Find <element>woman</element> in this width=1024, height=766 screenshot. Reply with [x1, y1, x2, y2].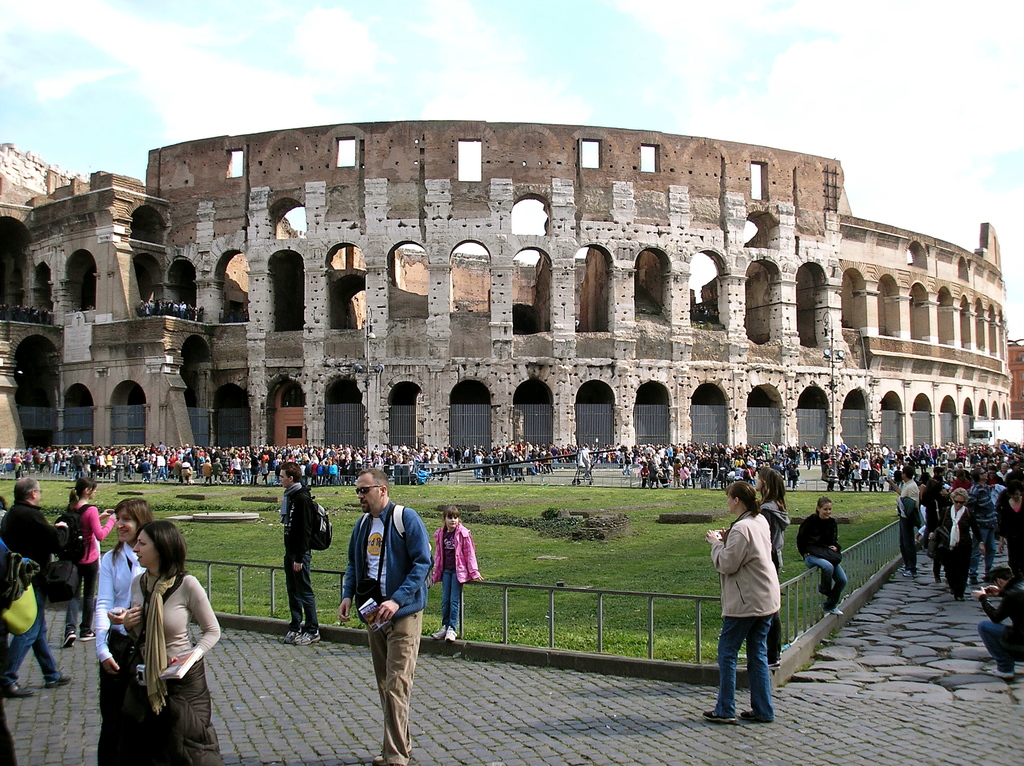
[929, 490, 986, 605].
